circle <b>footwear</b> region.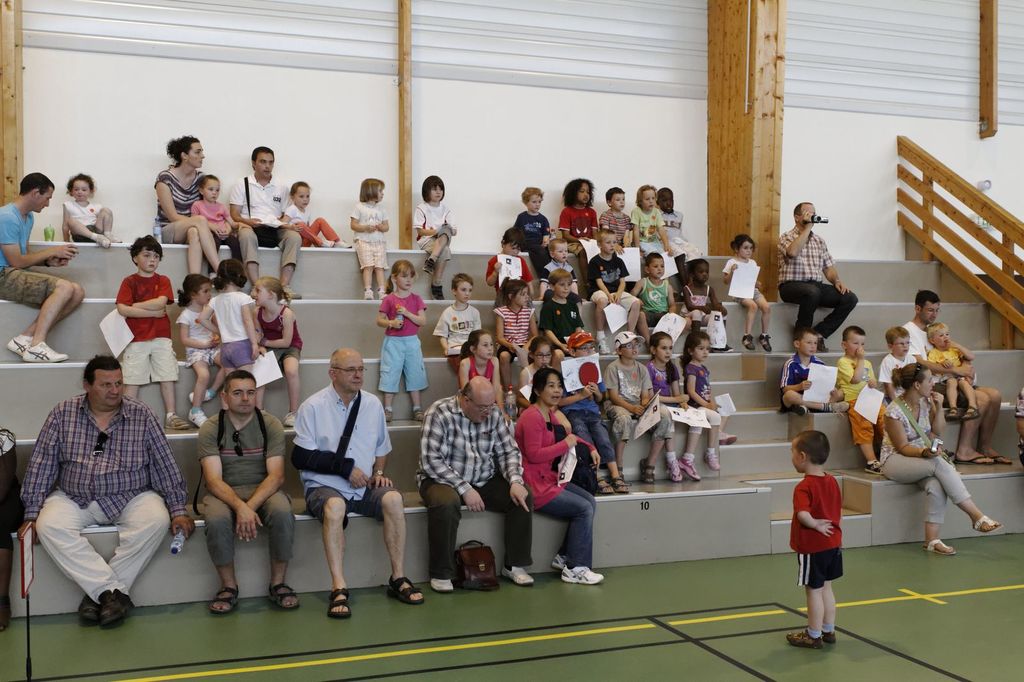
Region: bbox=(499, 562, 536, 586).
